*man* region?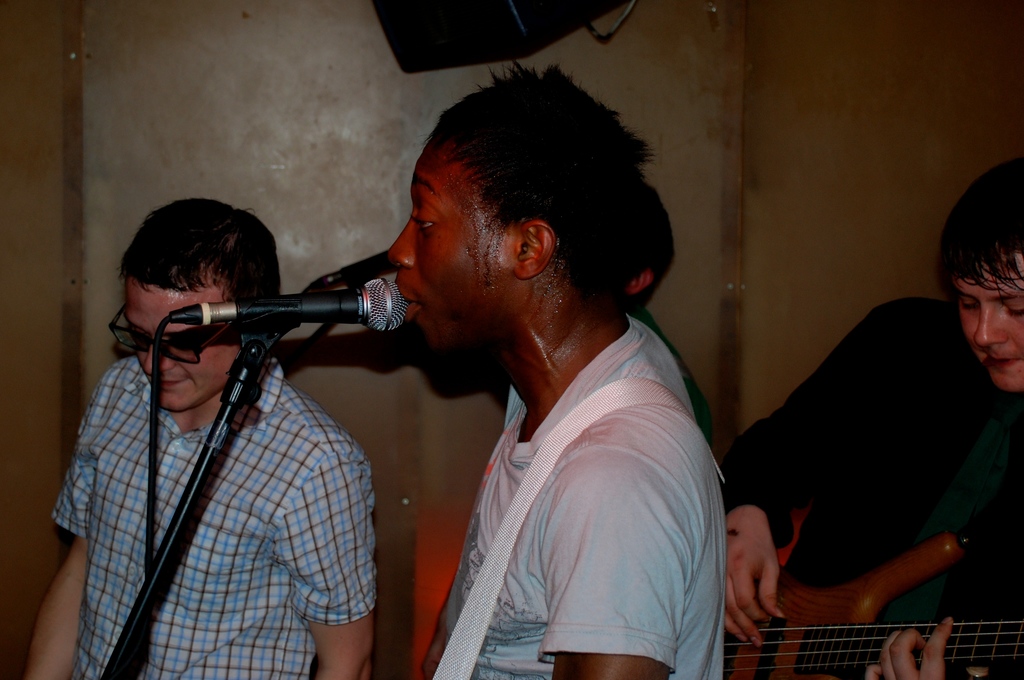
bbox(715, 162, 1023, 679)
